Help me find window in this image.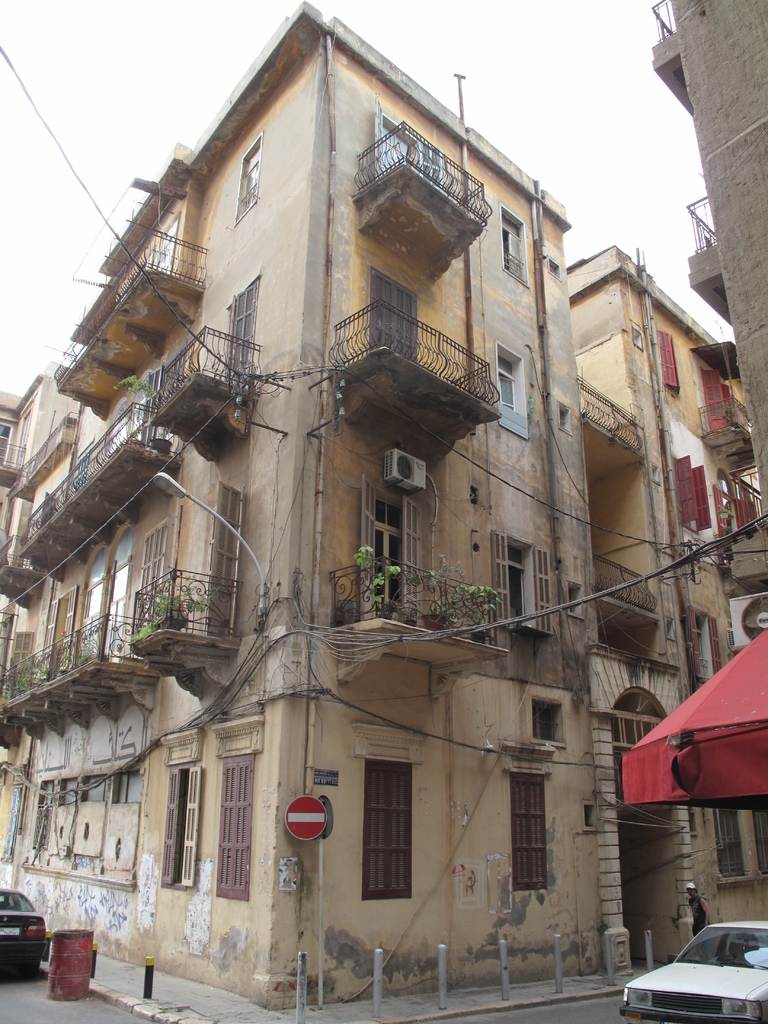
Found it: [496,342,520,414].
